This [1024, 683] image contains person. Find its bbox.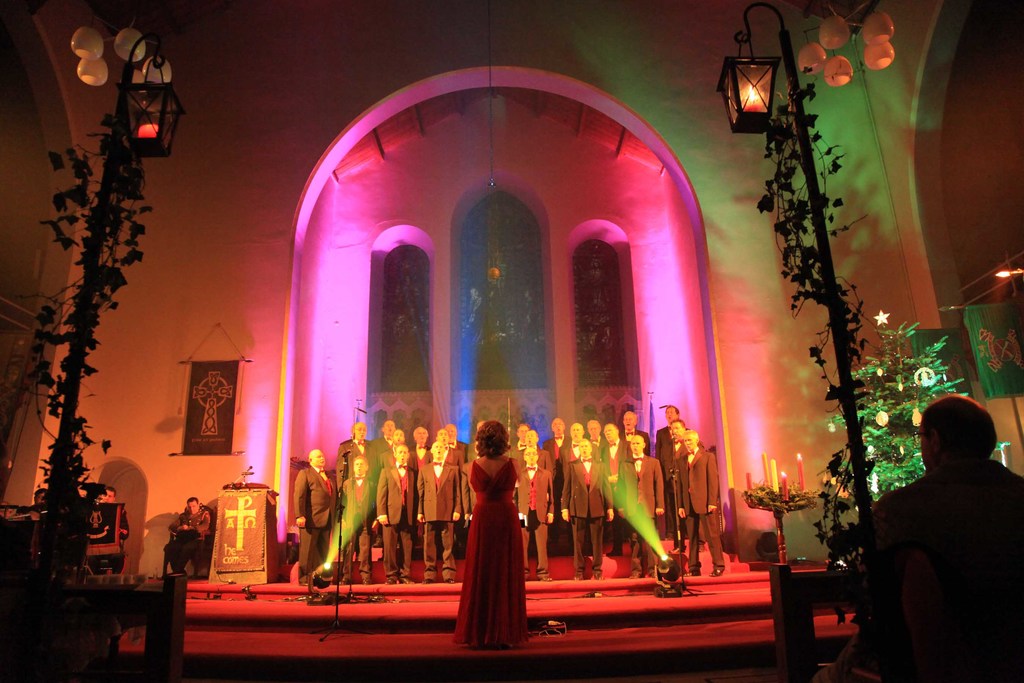
{"x1": 622, "y1": 436, "x2": 664, "y2": 579}.
